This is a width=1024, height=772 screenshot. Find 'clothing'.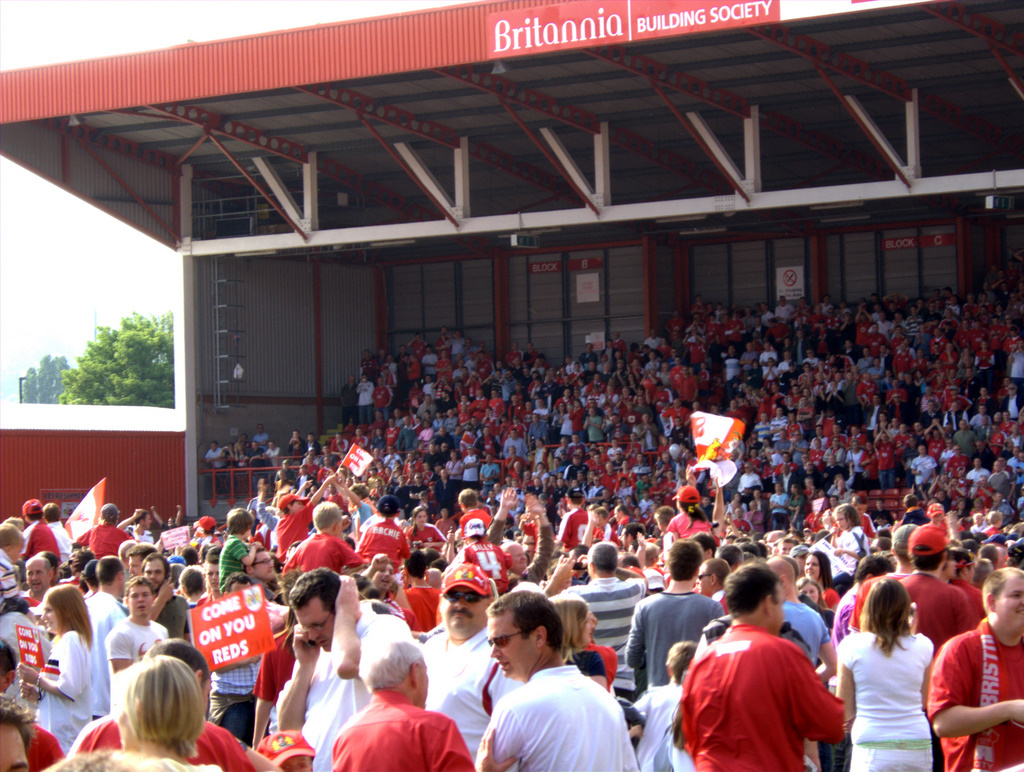
Bounding box: 837 626 935 771.
